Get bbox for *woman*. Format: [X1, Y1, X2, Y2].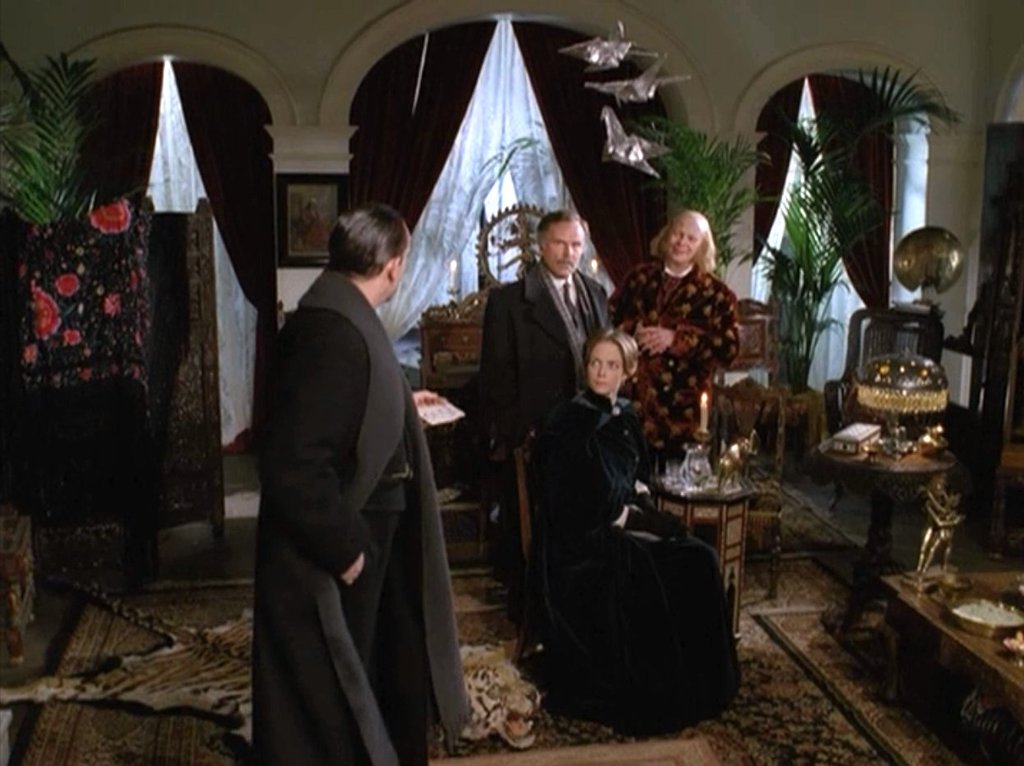
[610, 204, 749, 464].
